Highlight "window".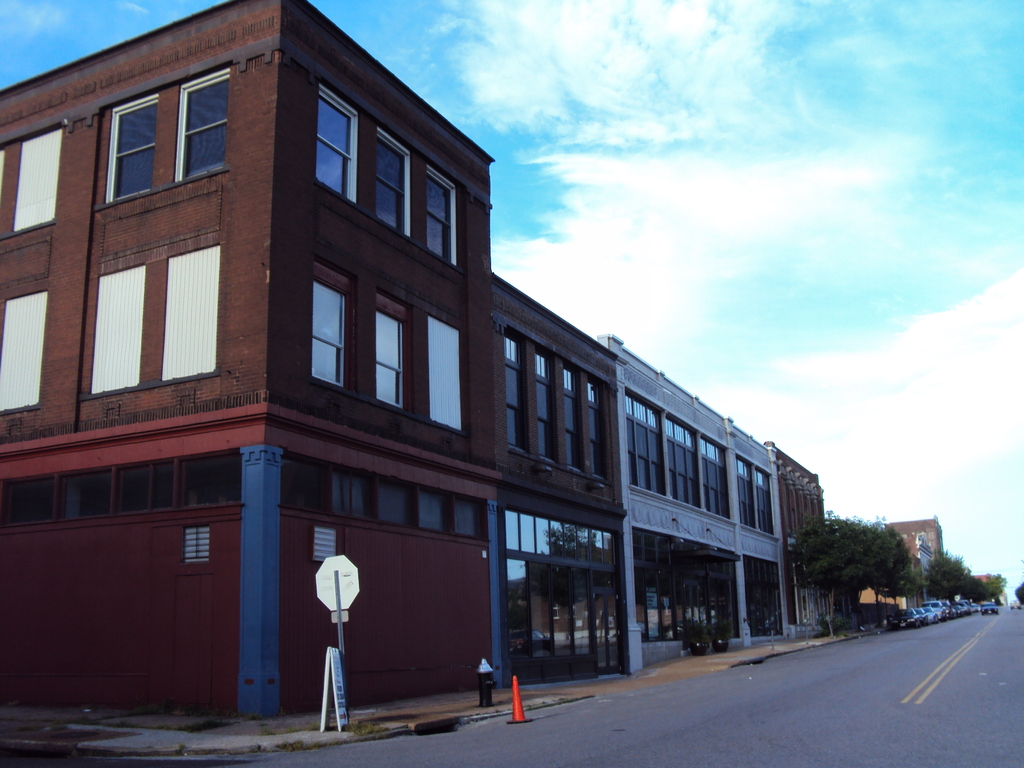
Highlighted region: 116,461,175,511.
